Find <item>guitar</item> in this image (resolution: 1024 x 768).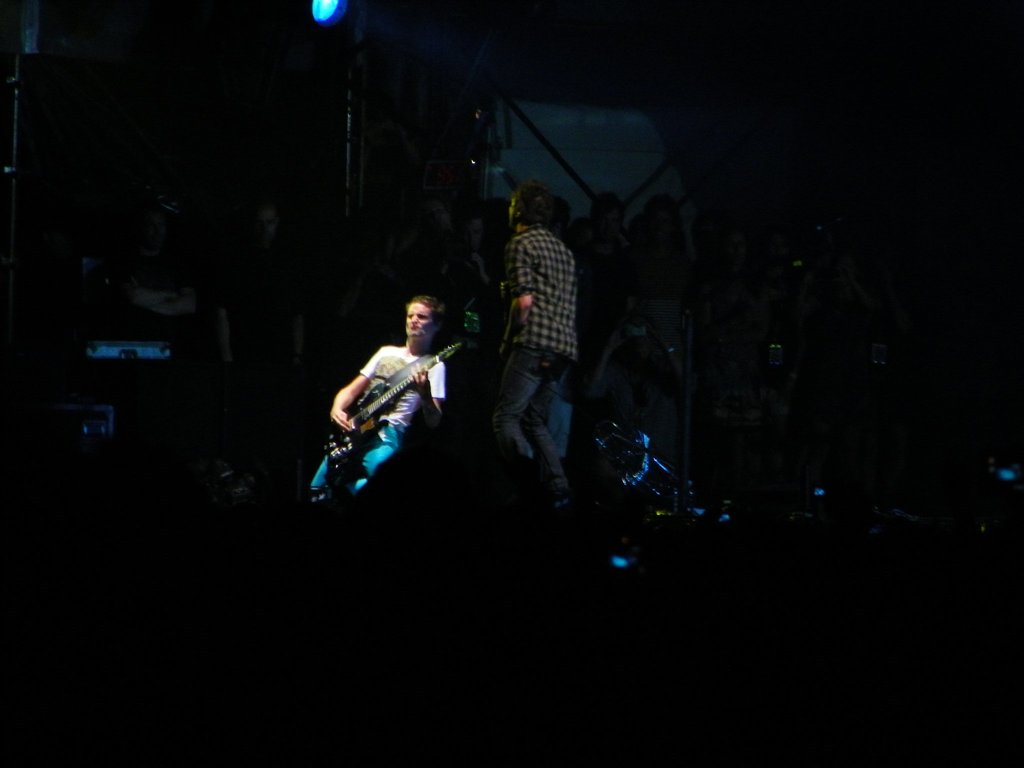
rect(316, 331, 459, 483).
